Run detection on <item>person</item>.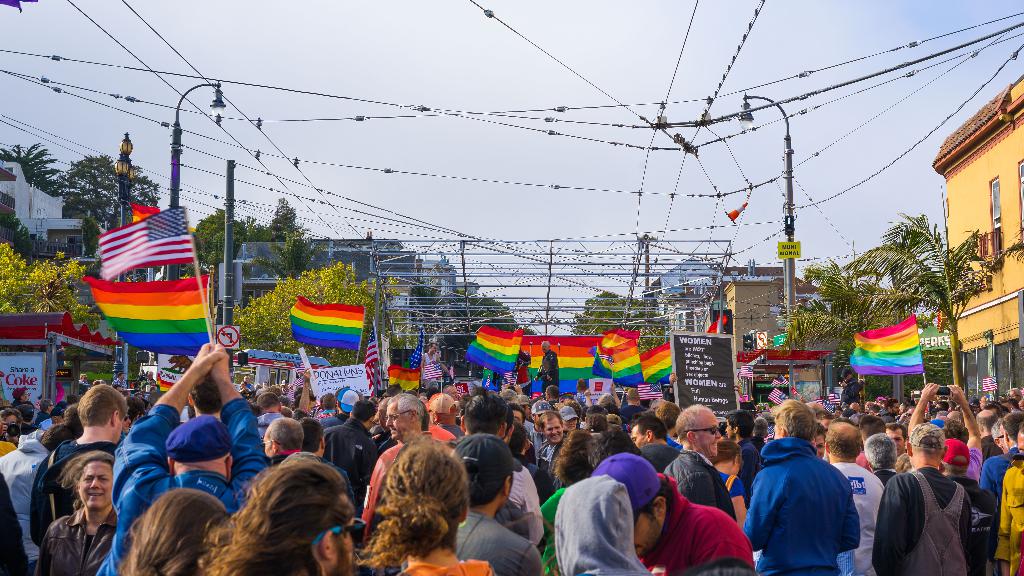
Result: [left=416, top=338, right=451, bottom=393].
